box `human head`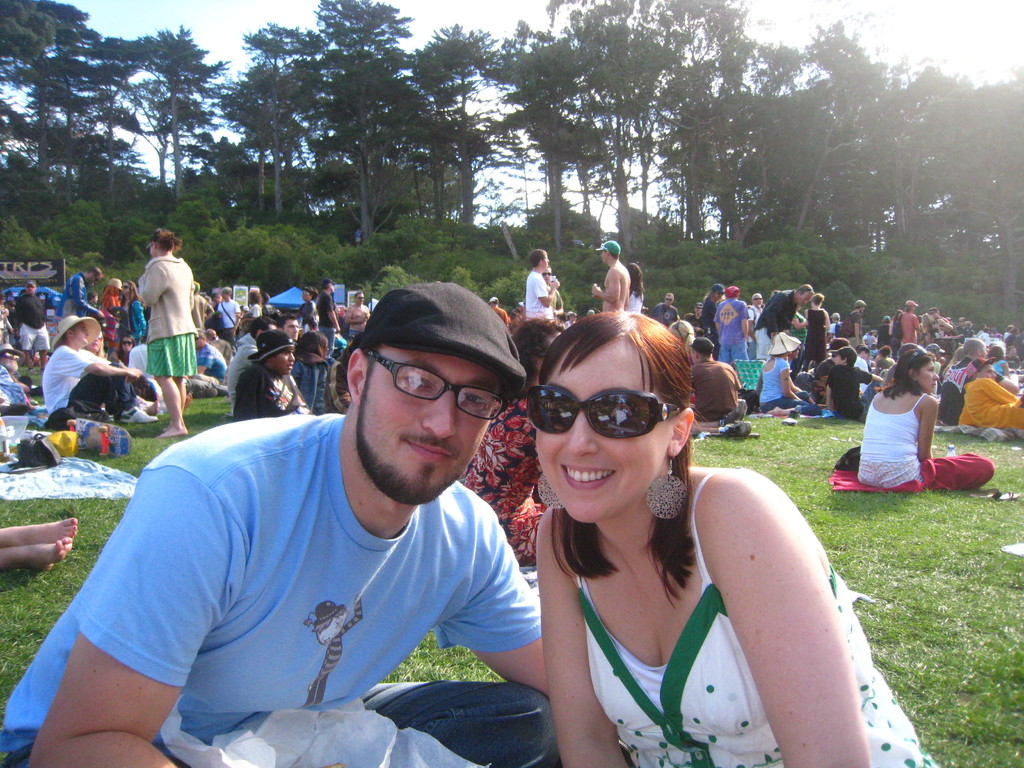
pyautogui.locateOnScreen(182, 324, 207, 345)
